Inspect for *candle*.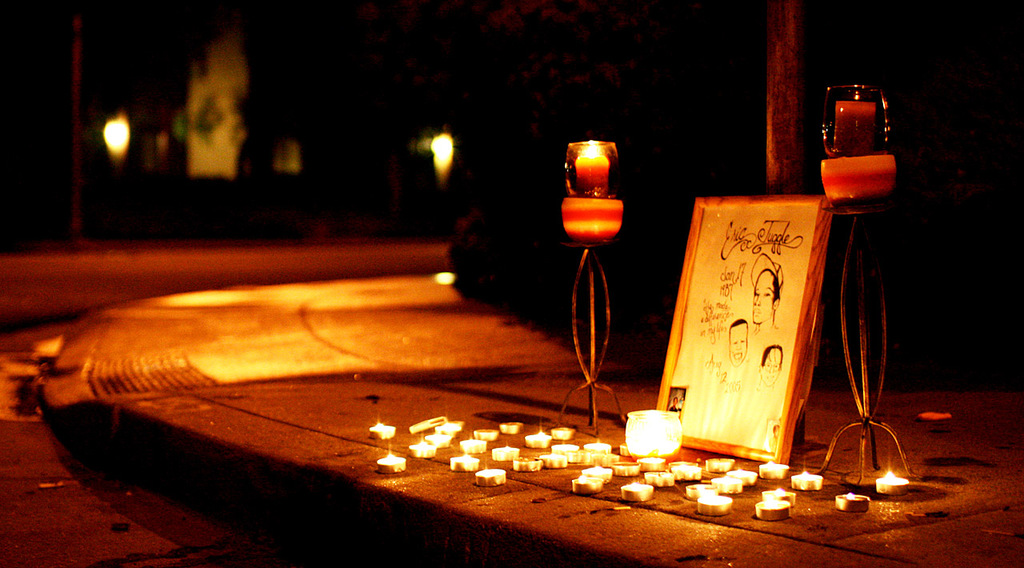
Inspection: bbox=(698, 490, 735, 519).
